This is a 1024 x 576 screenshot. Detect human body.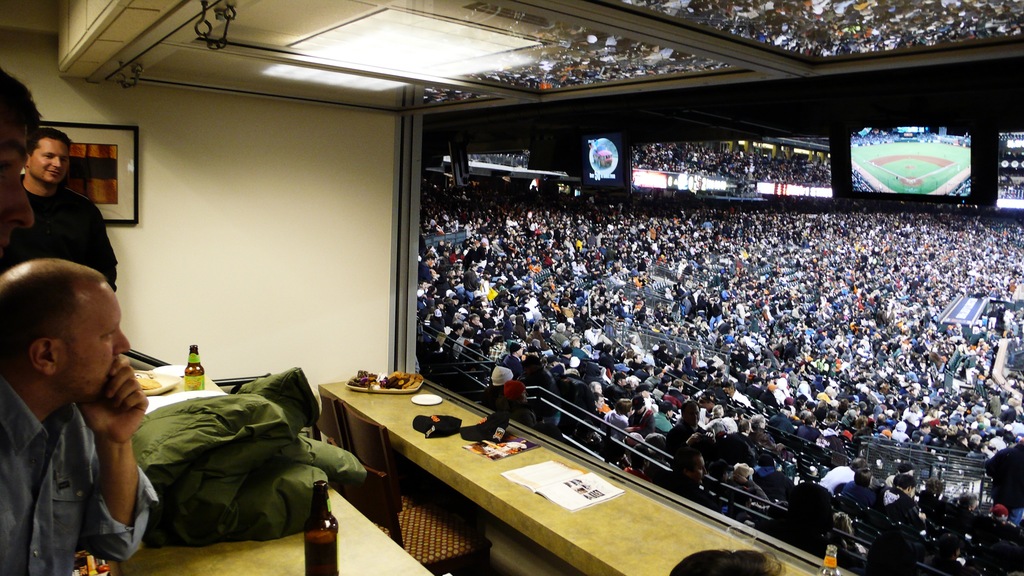
locate(807, 392, 838, 412).
